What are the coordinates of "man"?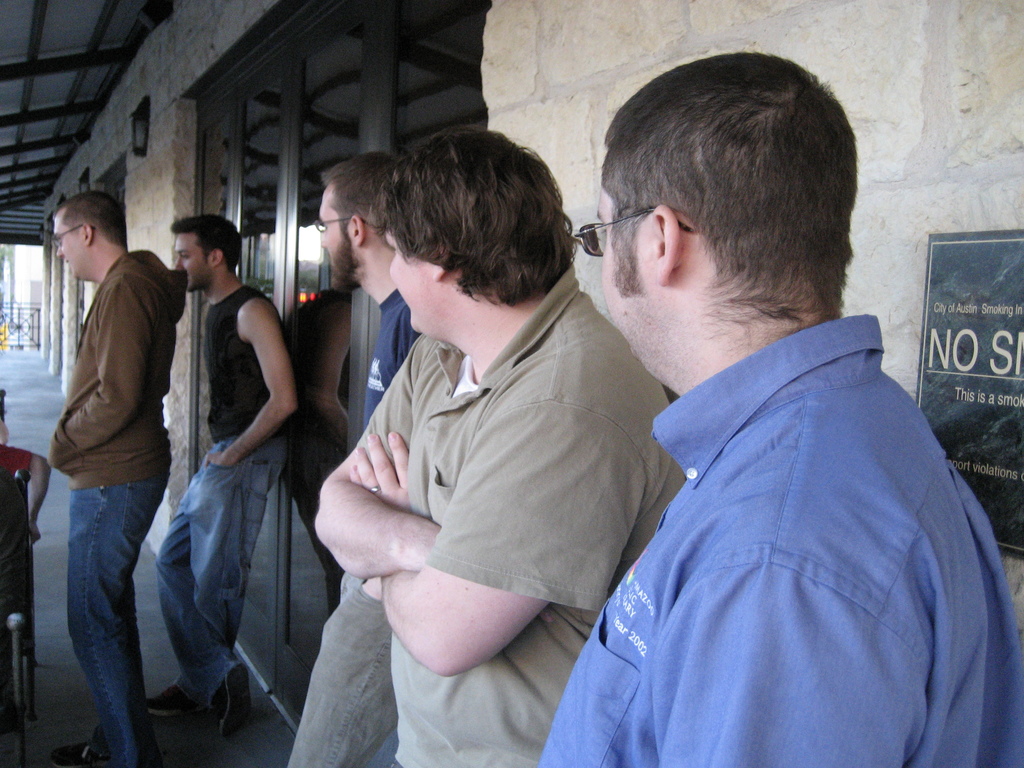
[312, 127, 674, 767].
